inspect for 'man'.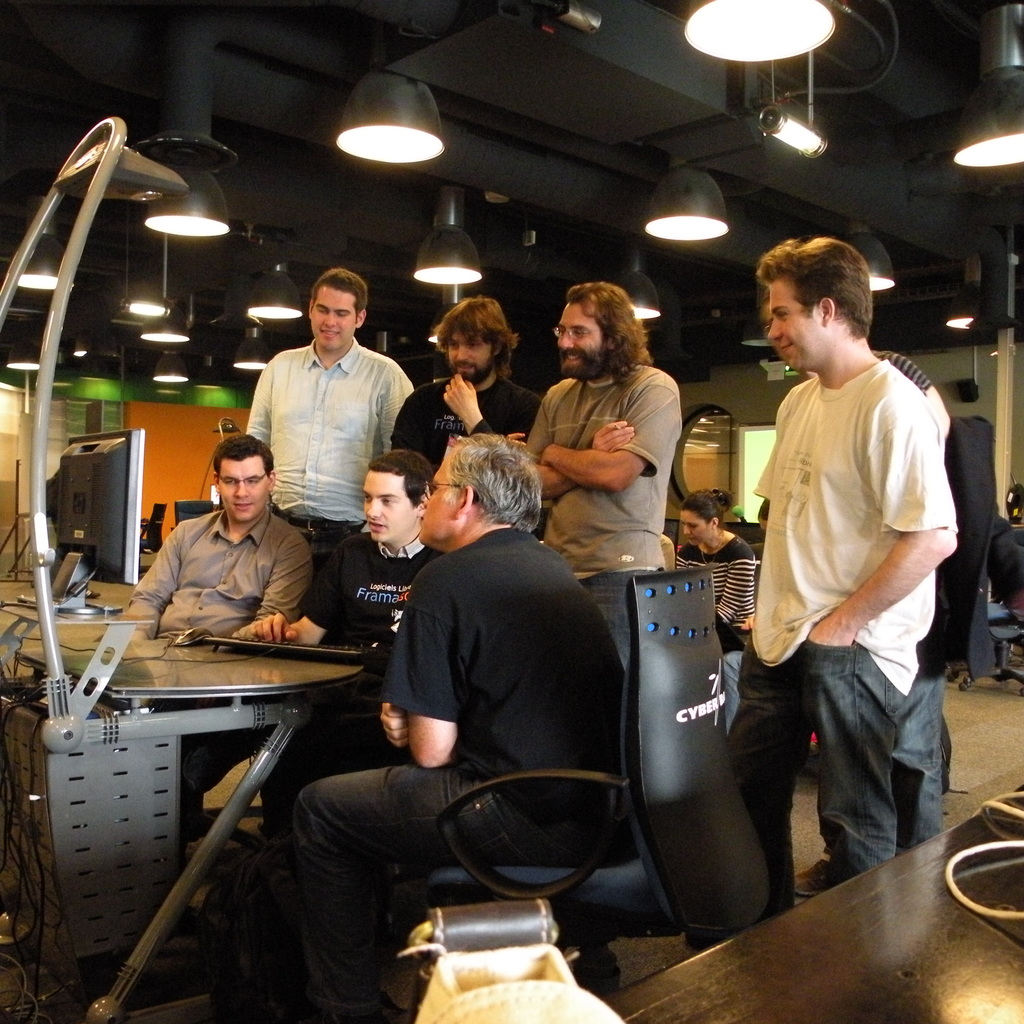
Inspection: locate(240, 280, 415, 582).
